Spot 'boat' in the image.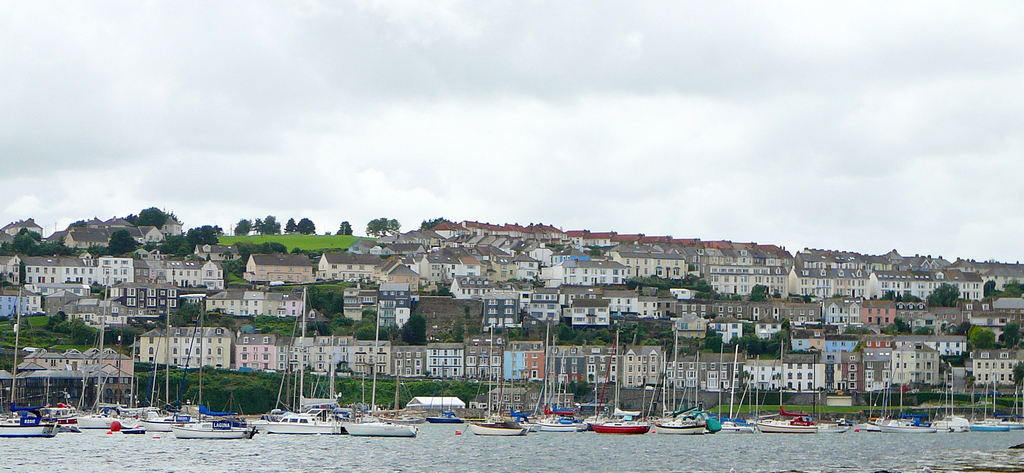
'boat' found at [left=520, top=314, right=578, bottom=444].
